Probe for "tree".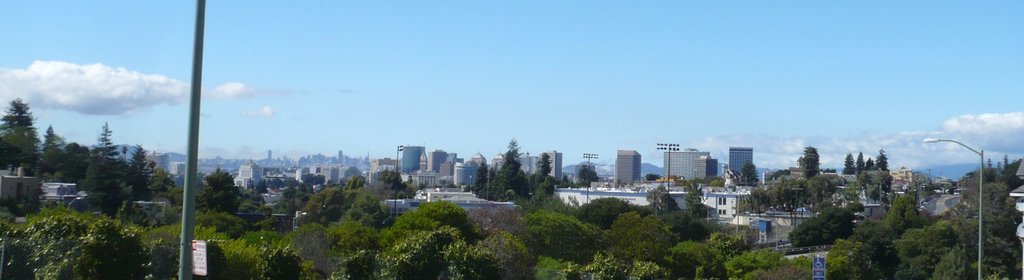
Probe result: <box>351,192,380,224</box>.
